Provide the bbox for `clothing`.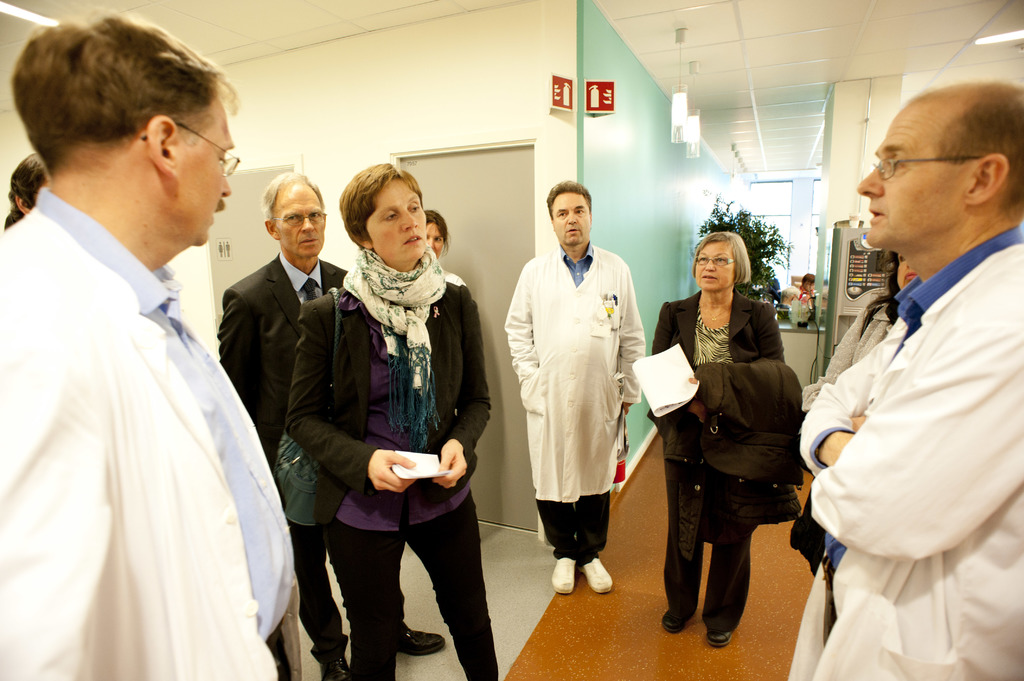
select_region(221, 239, 346, 675).
